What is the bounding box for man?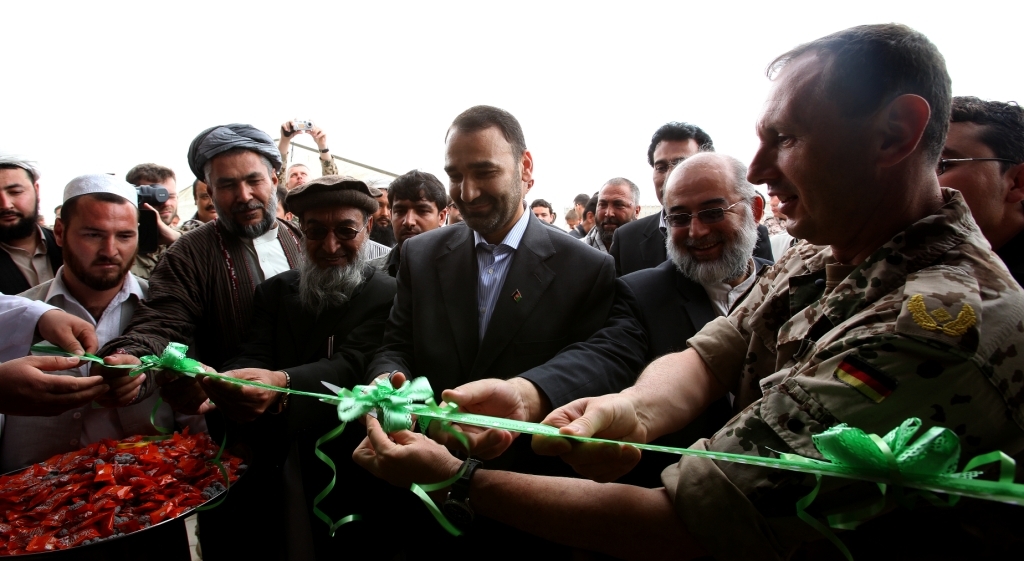
rect(245, 174, 403, 560).
